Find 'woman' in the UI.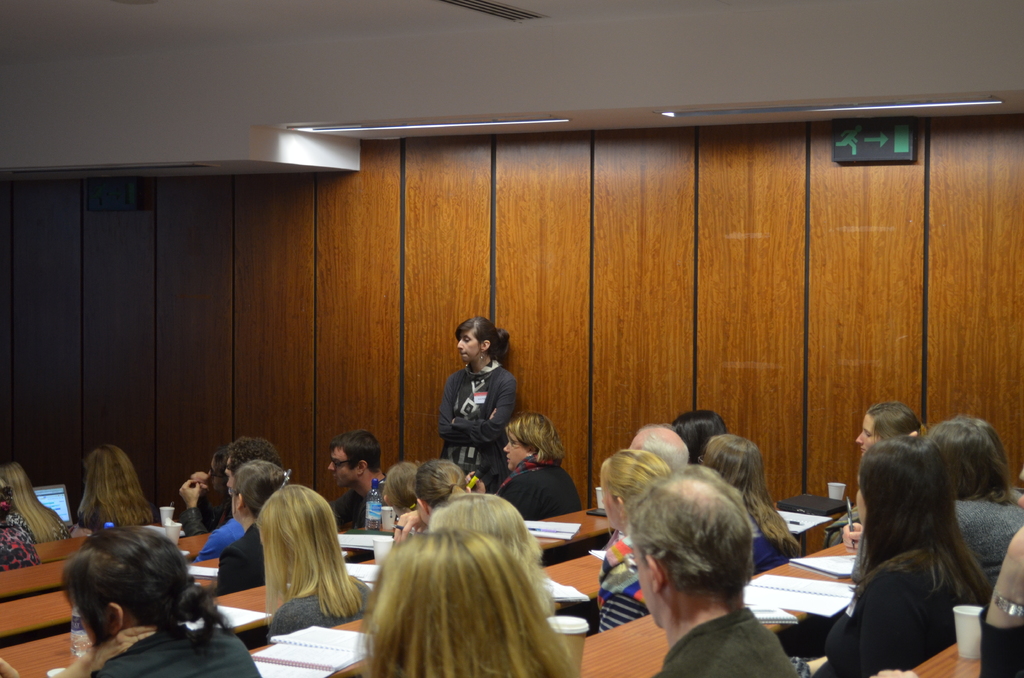
UI element at [left=71, top=441, right=162, bottom=535].
